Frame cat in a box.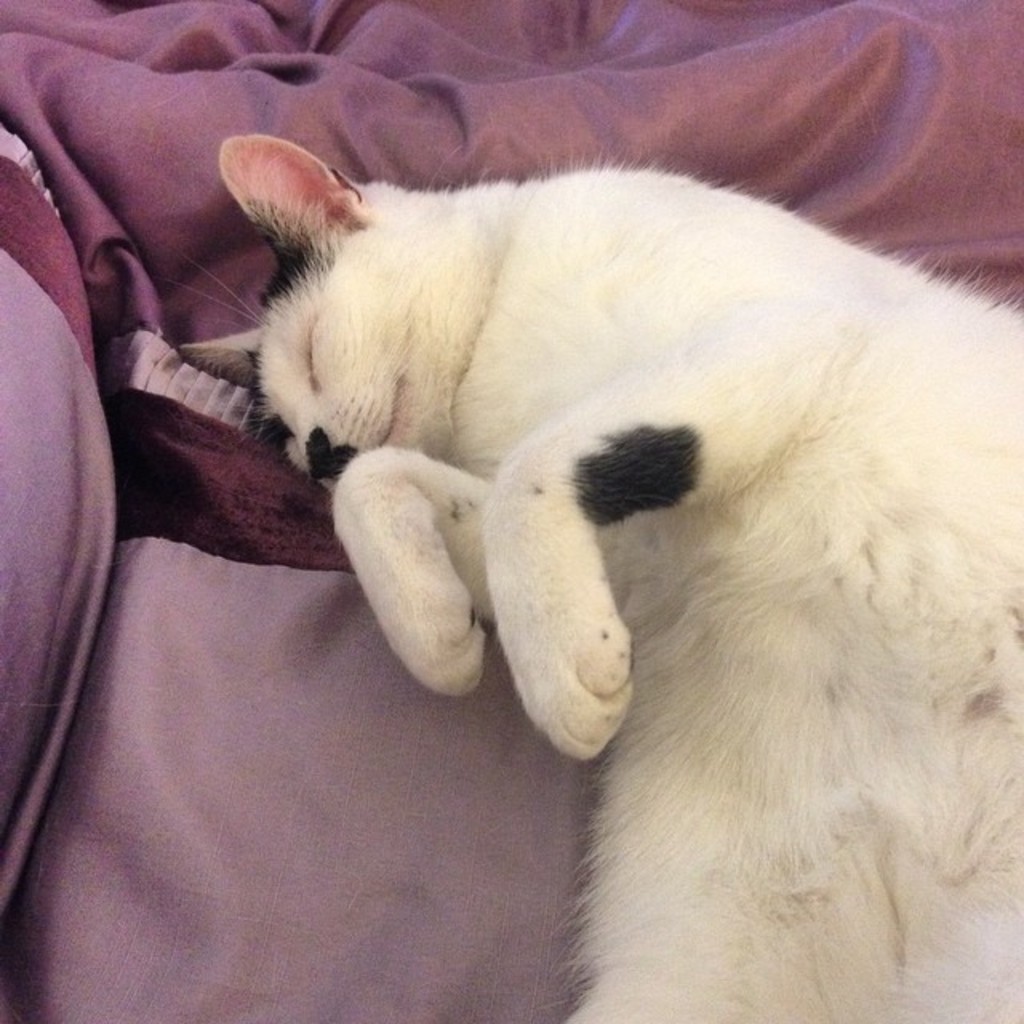
box(170, 134, 1022, 1022).
